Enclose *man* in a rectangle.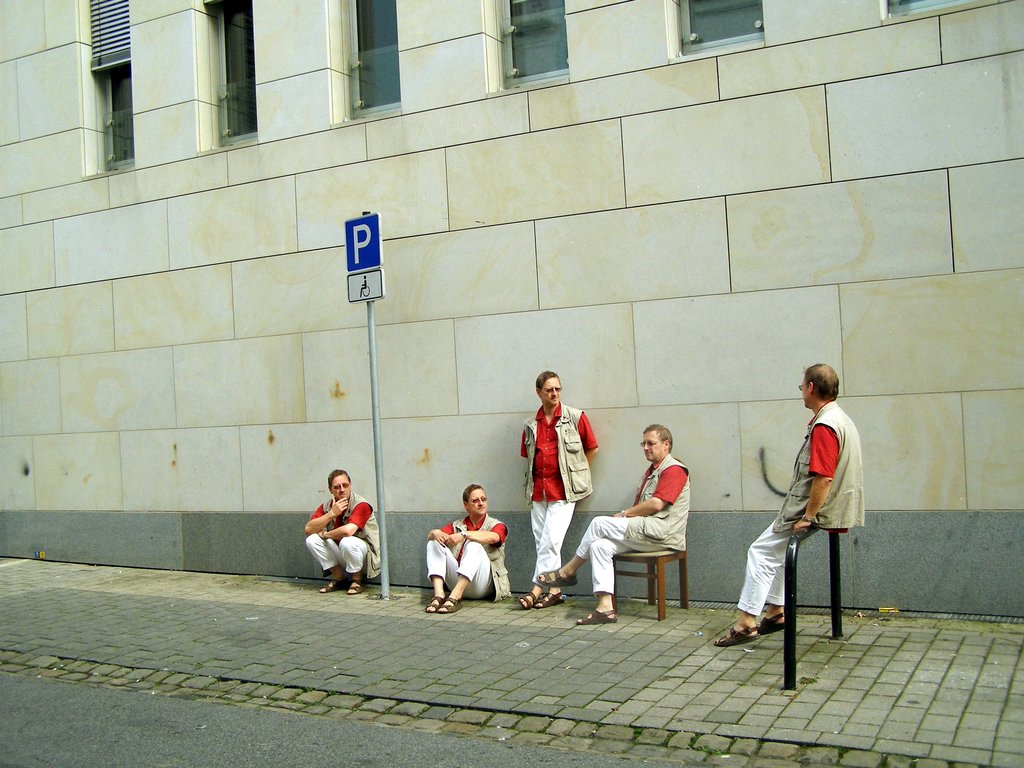
rect(535, 422, 685, 621).
